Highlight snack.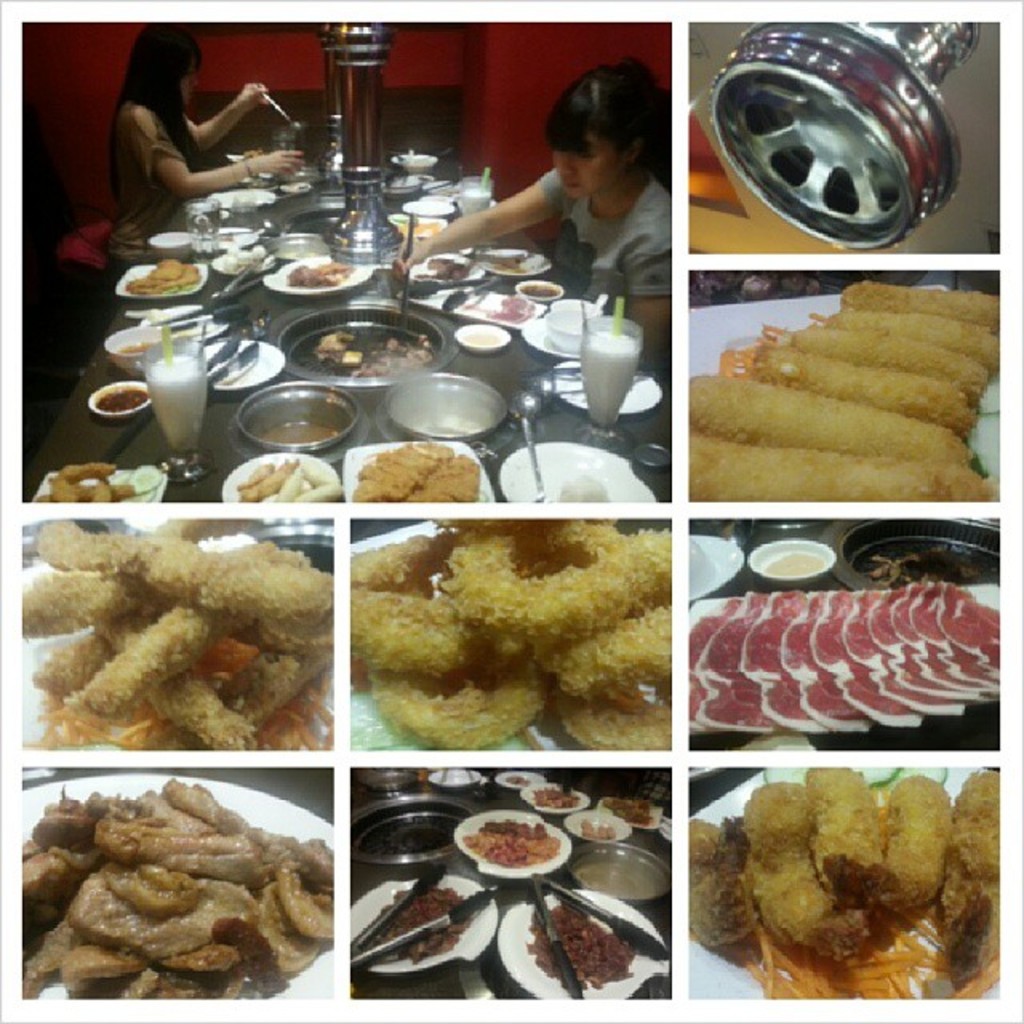
Highlighted region: (left=771, top=320, right=987, bottom=397).
